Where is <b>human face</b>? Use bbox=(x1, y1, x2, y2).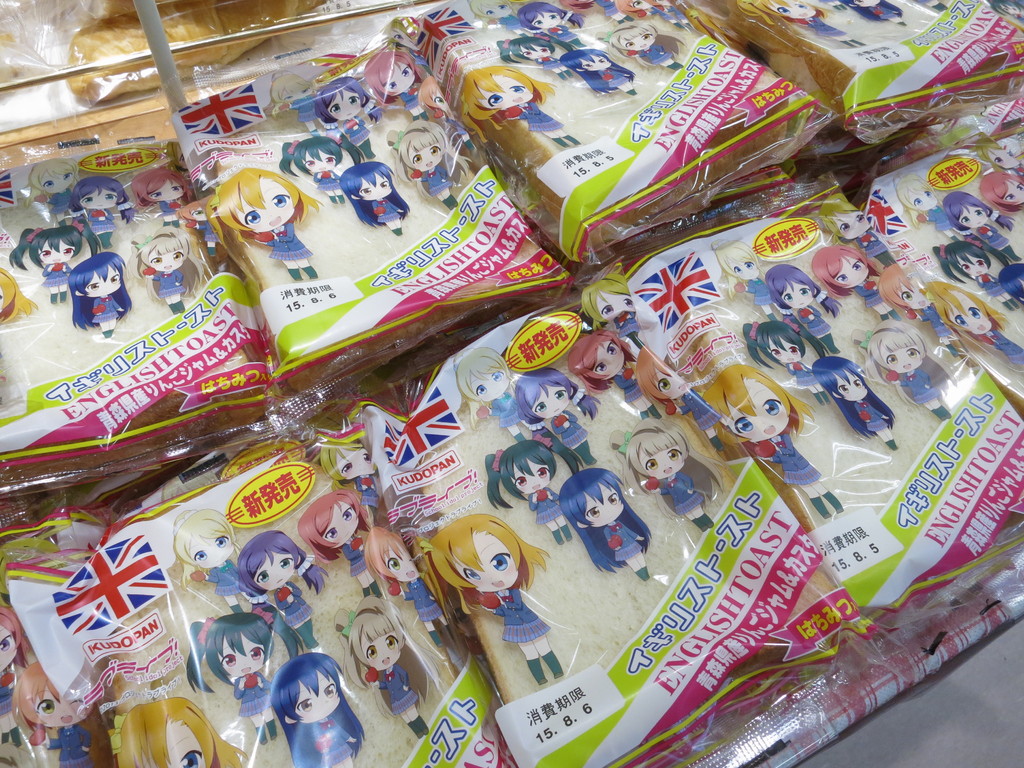
bbox=(636, 443, 686, 479).
